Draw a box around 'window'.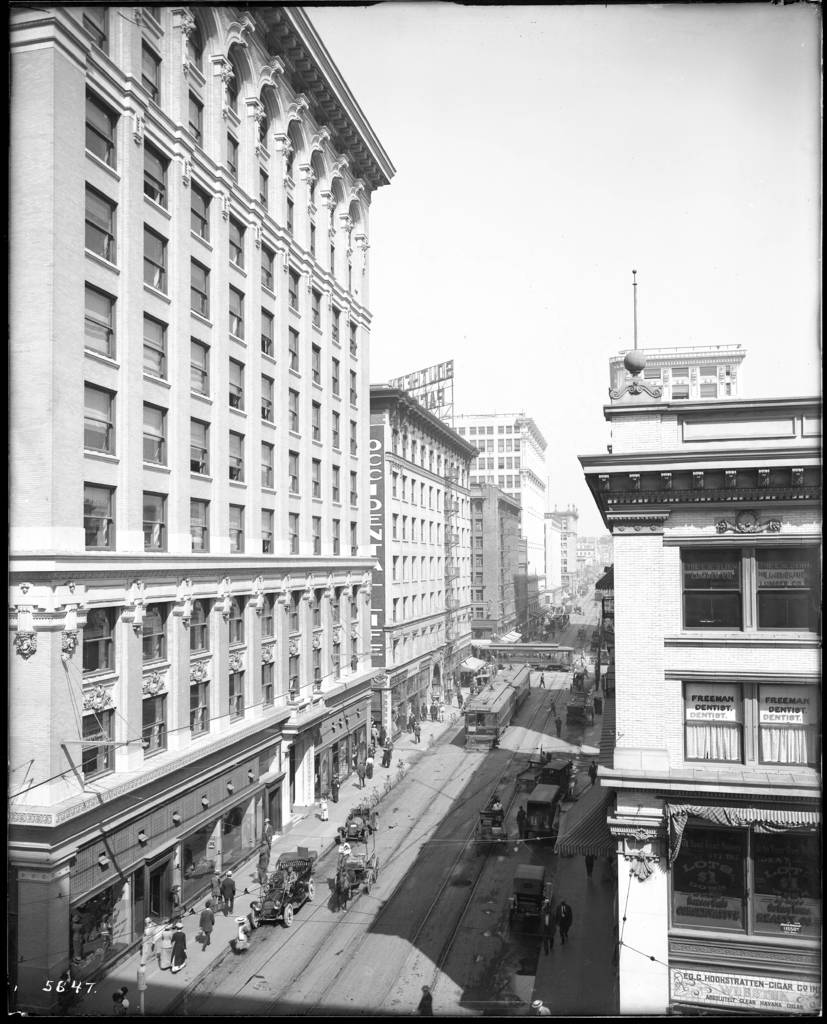
(261, 309, 279, 364).
